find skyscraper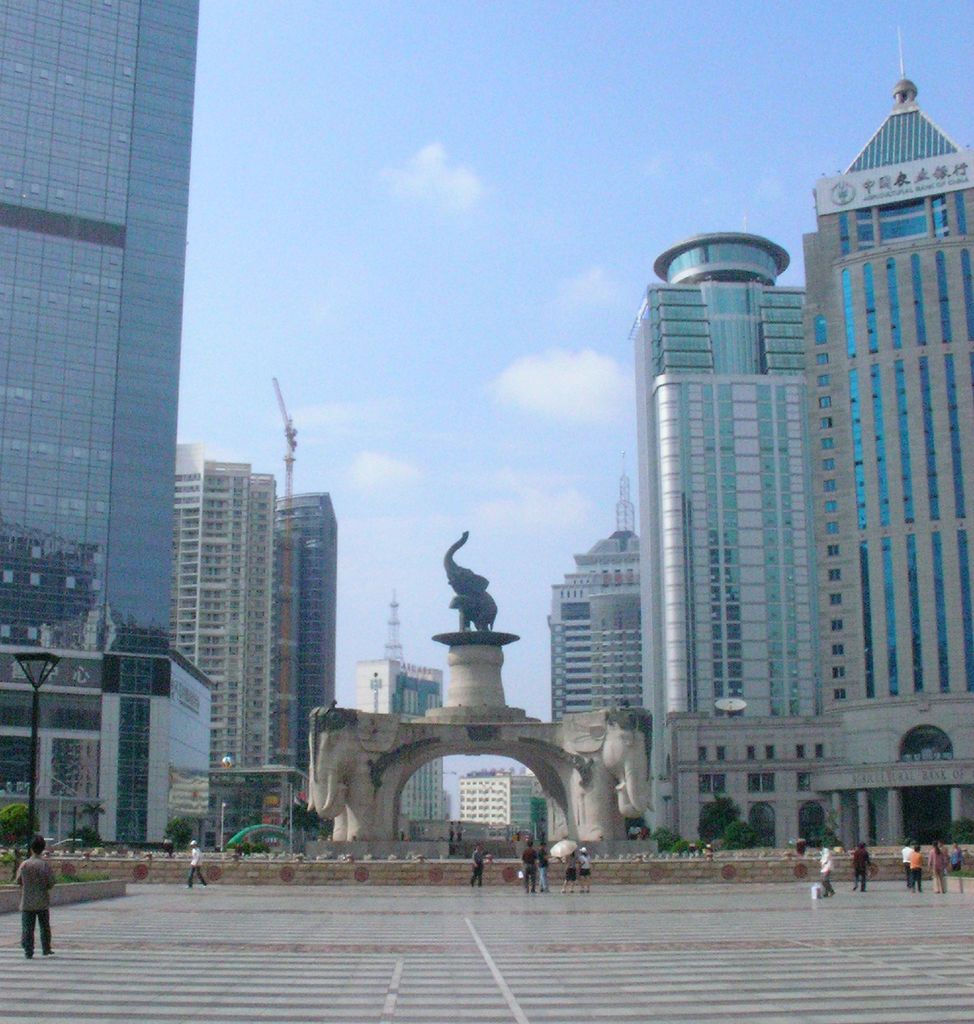
box=[0, 0, 209, 856]
